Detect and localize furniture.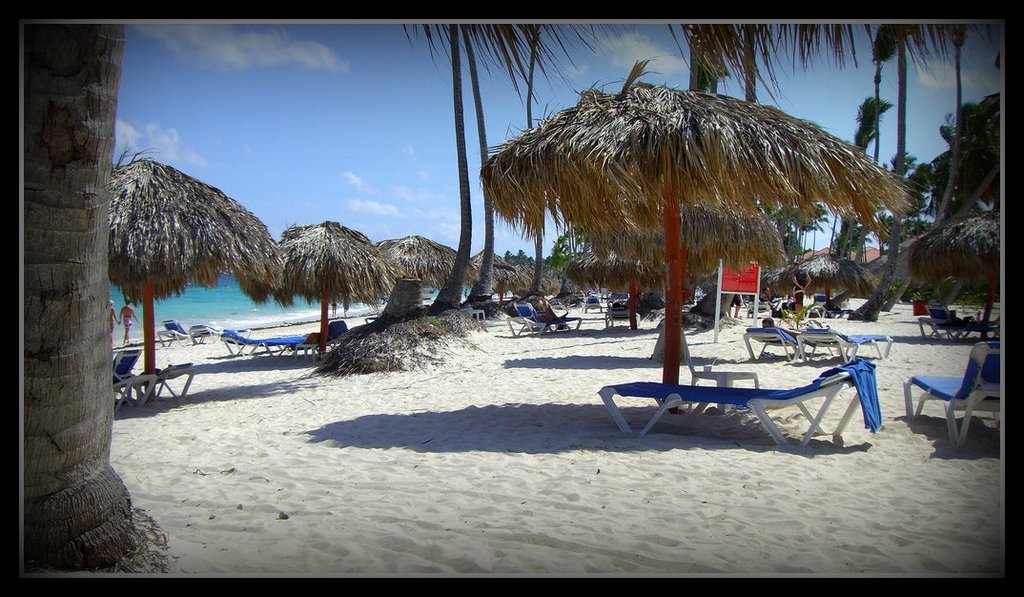
Localized at (598,353,880,443).
